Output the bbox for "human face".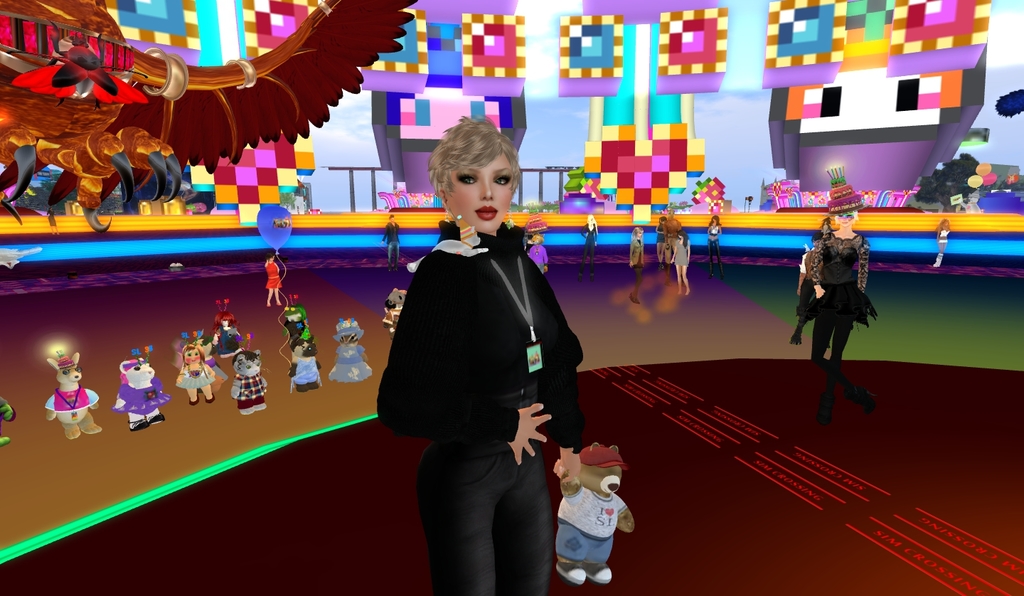
<bbox>837, 214, 857, 228</bbox>.
